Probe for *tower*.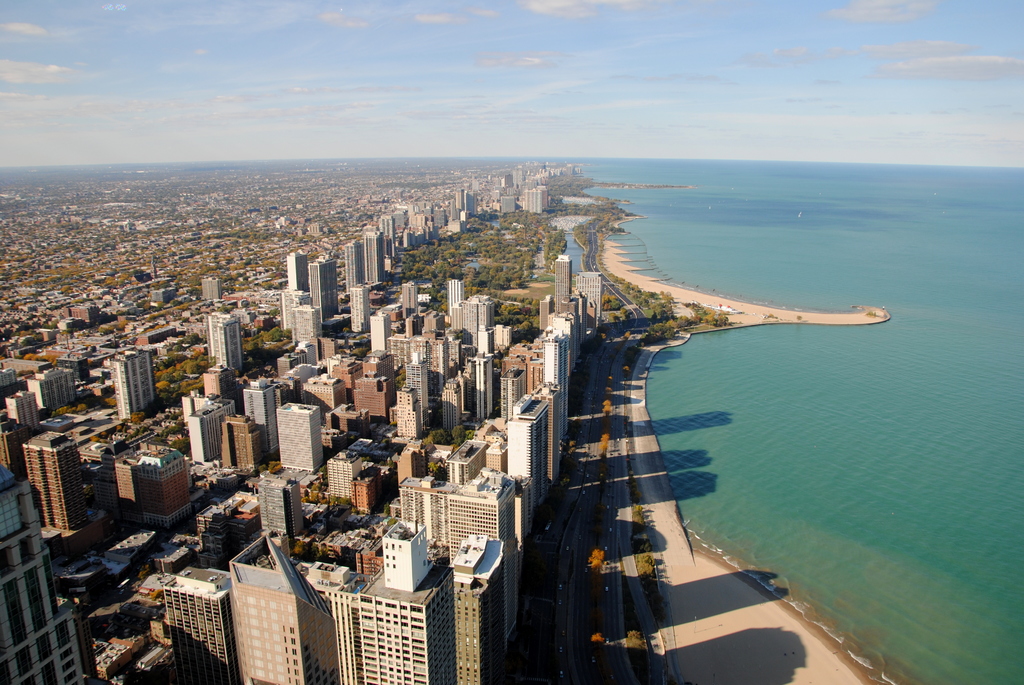
Probe result: pyautogui.locateOnScreen(231, 523, 349, 684).
